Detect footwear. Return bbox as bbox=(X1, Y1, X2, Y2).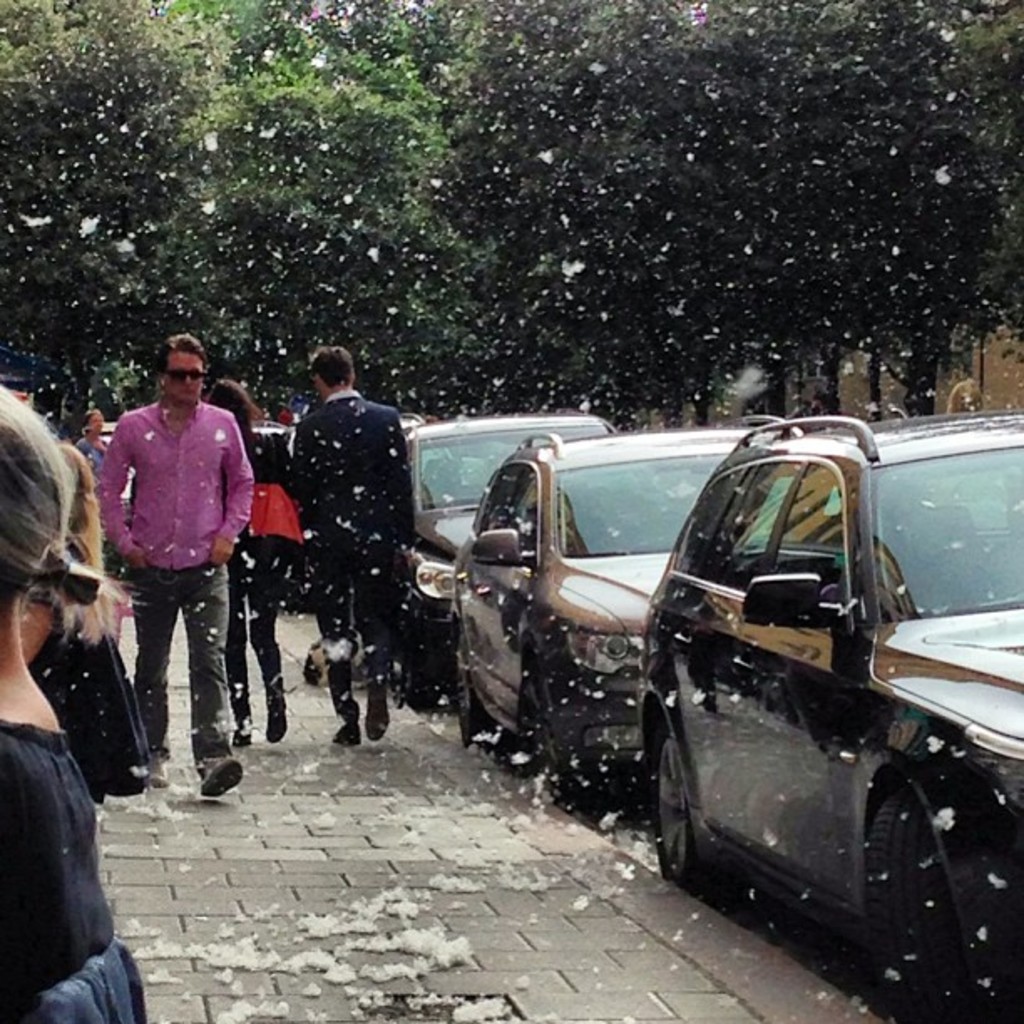
bbox=(336, 718, 361, 748).
